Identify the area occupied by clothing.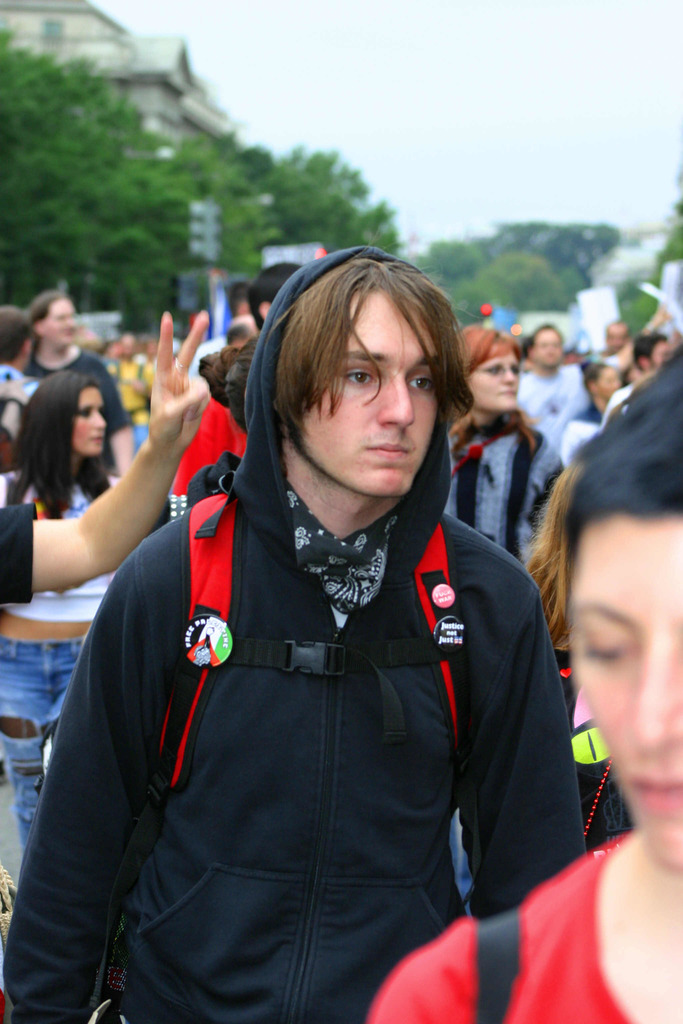
Area: box=[449, 408, 561, 581].
